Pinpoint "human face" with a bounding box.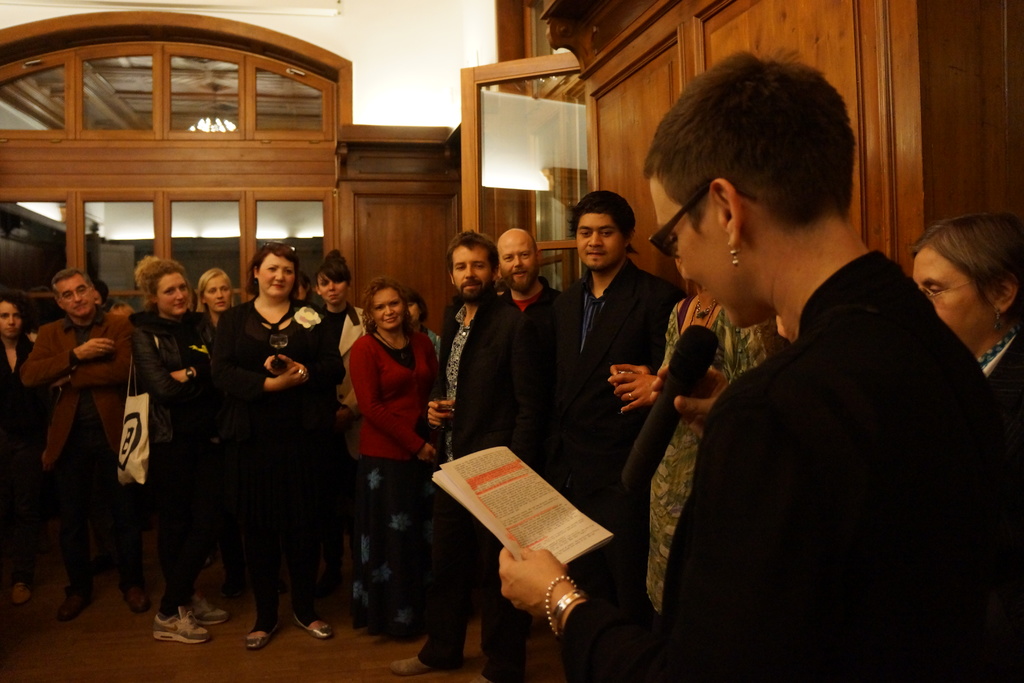
{"left": 56, "top": 272, "right": 95, "bottom": 317}.
